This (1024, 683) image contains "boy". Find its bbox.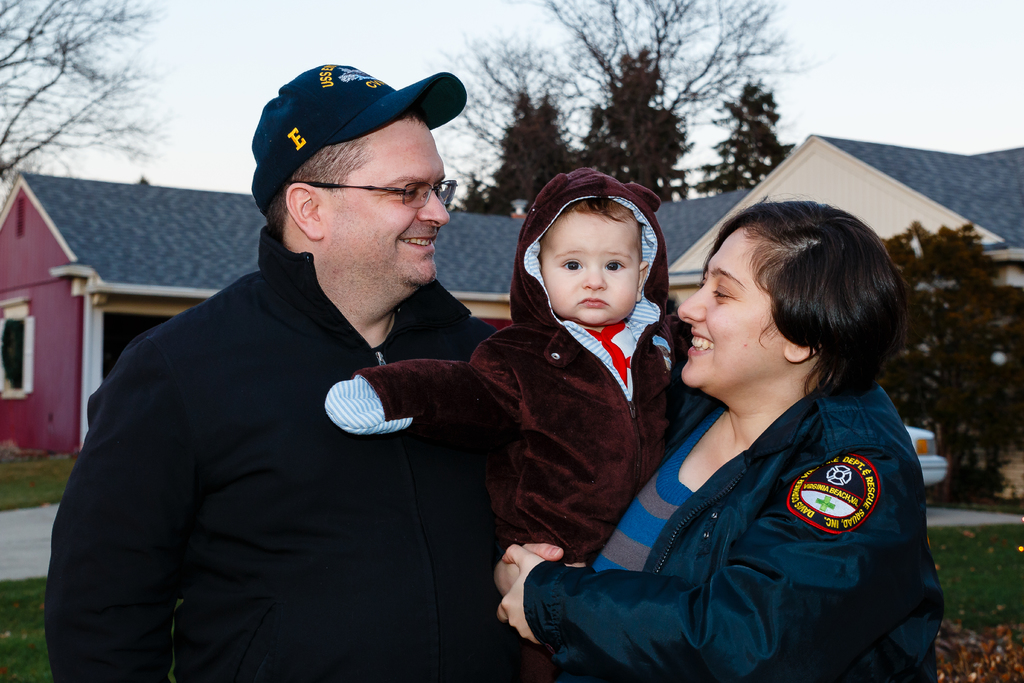
region(436, 165, 710, 629).
